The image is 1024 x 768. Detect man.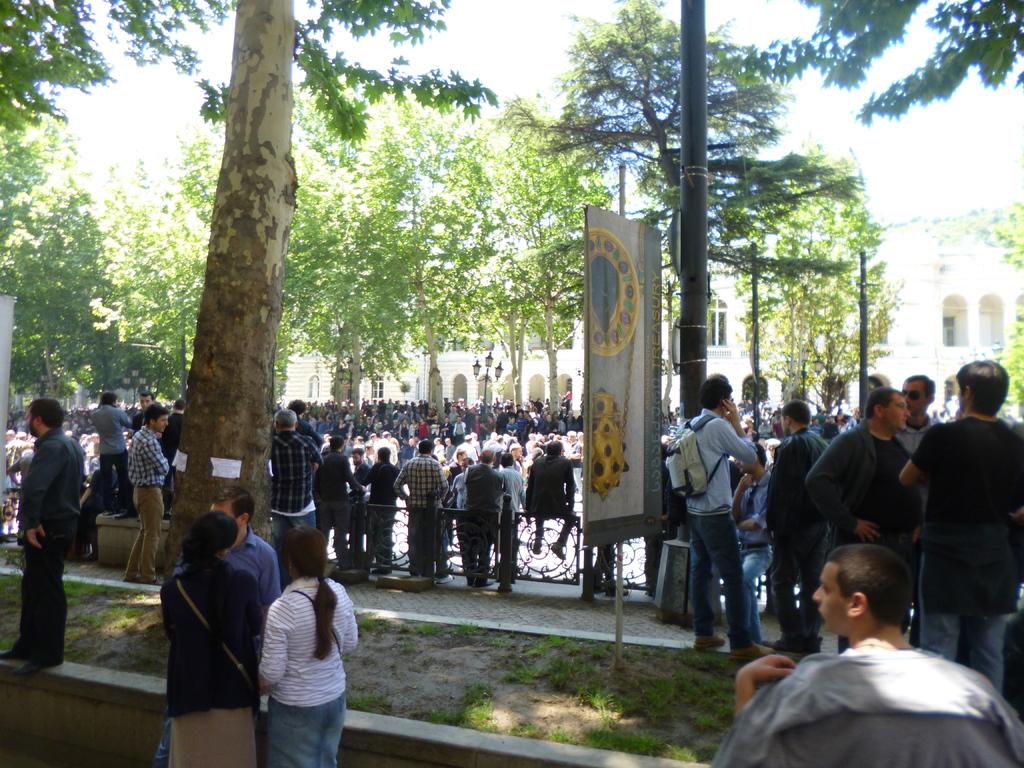
Detection: {"left": 461, "top": 450, "right": 495, "bottom": 586}.
